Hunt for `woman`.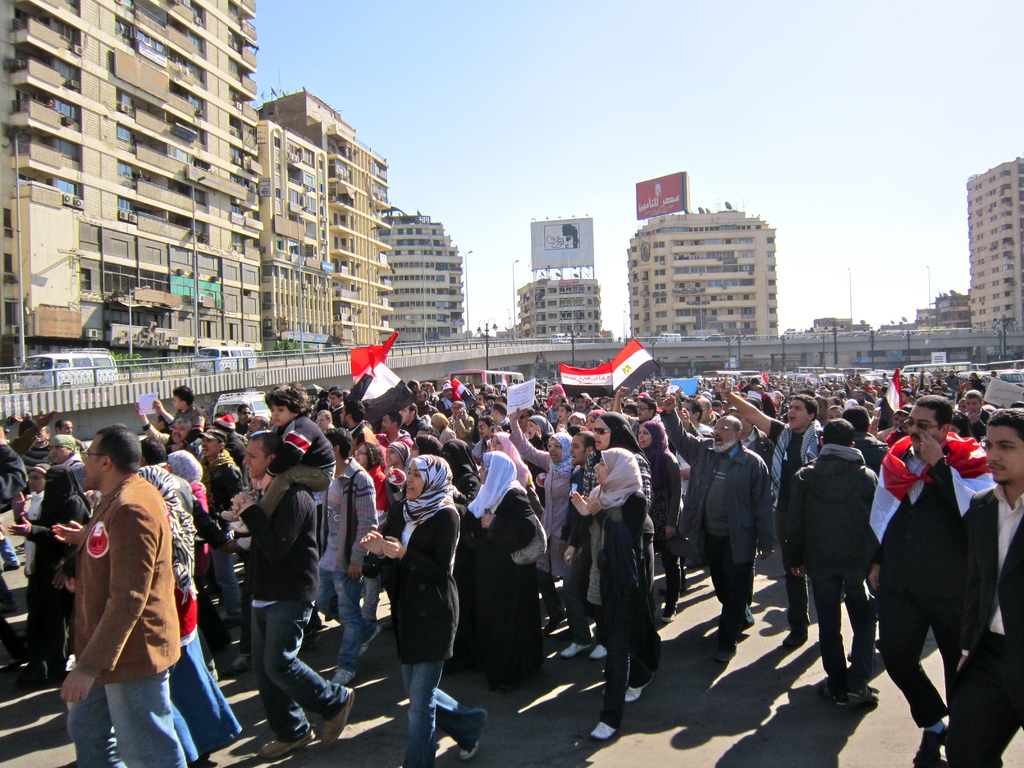
Hunted down at rect(571, 444, 654, 740).
